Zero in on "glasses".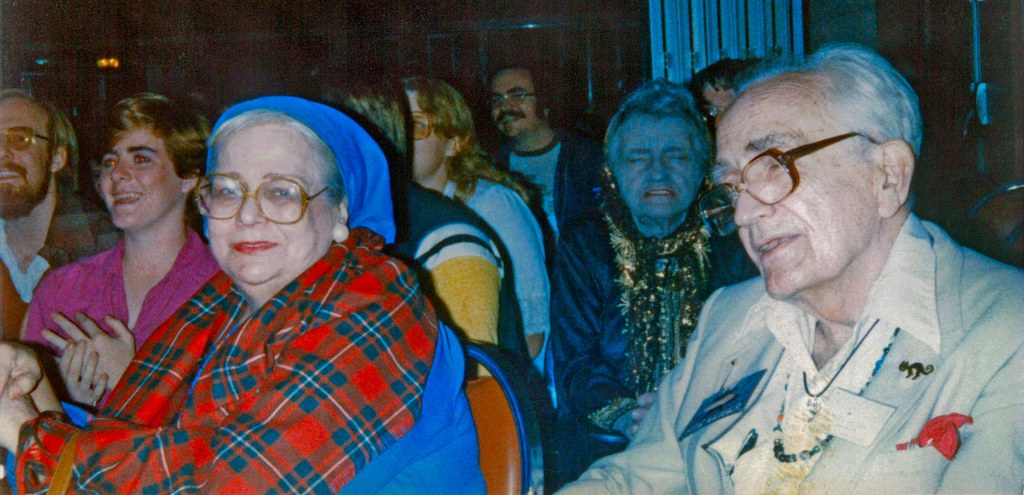
Zeroed in: {"x1": 0, "y1": 127, "x2": 51, "y2": 147}.
